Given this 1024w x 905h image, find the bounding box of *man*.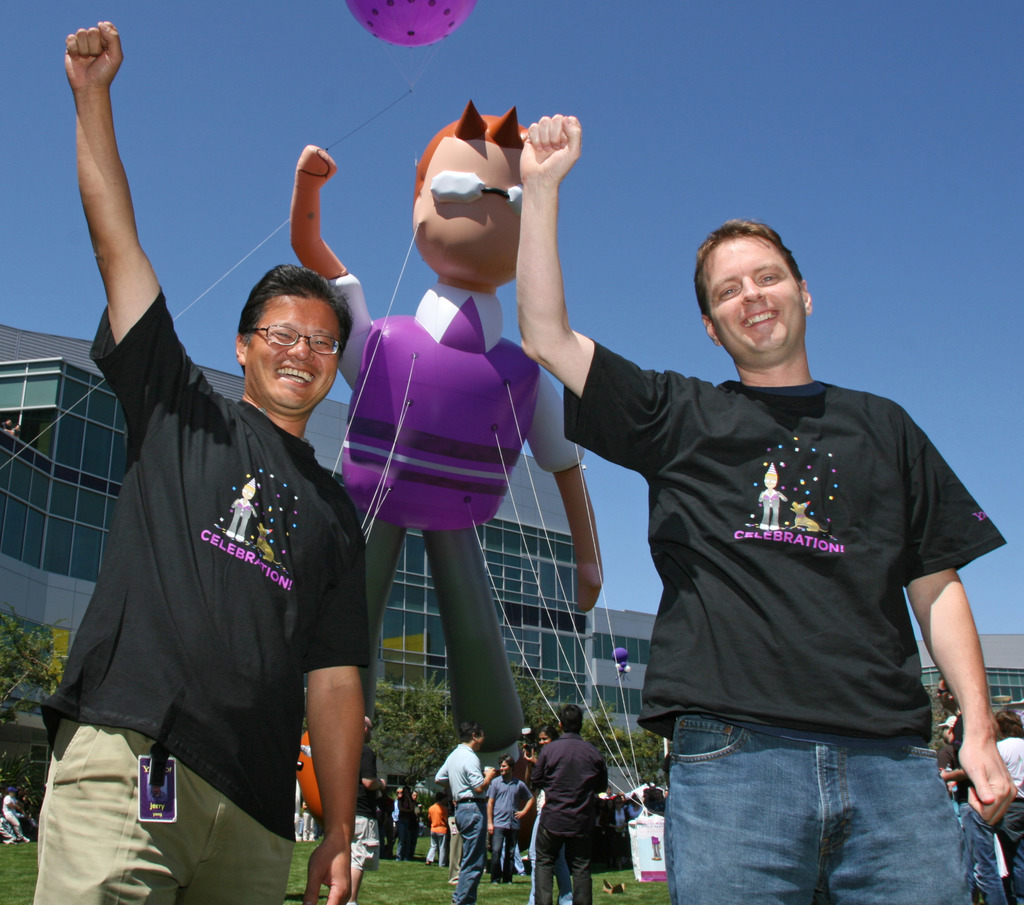
<region>31, 21, 372, 904</region>.
